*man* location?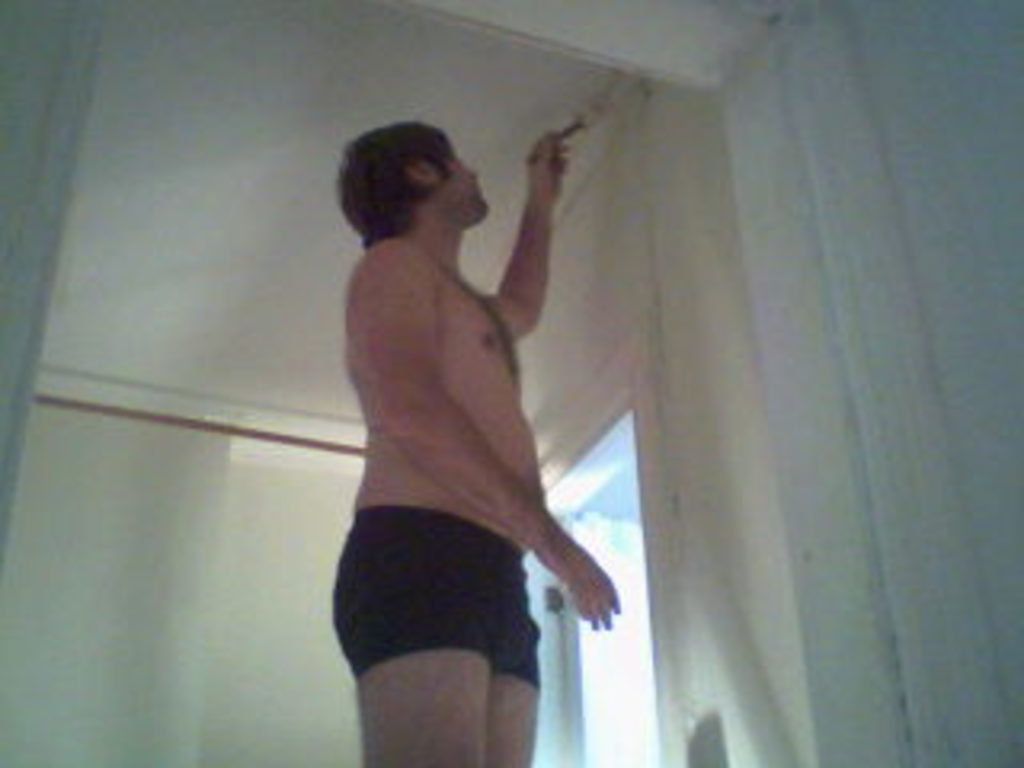
locate(298, 96, 637, 746)
